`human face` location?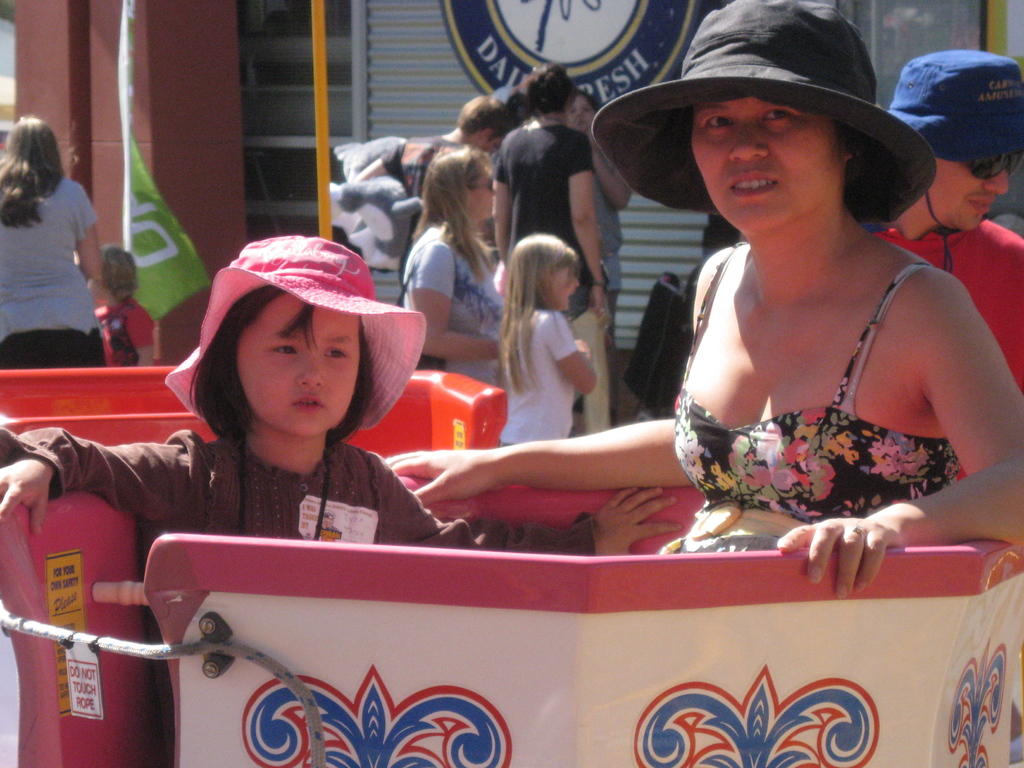
detection(694, 93, 842, 236)
